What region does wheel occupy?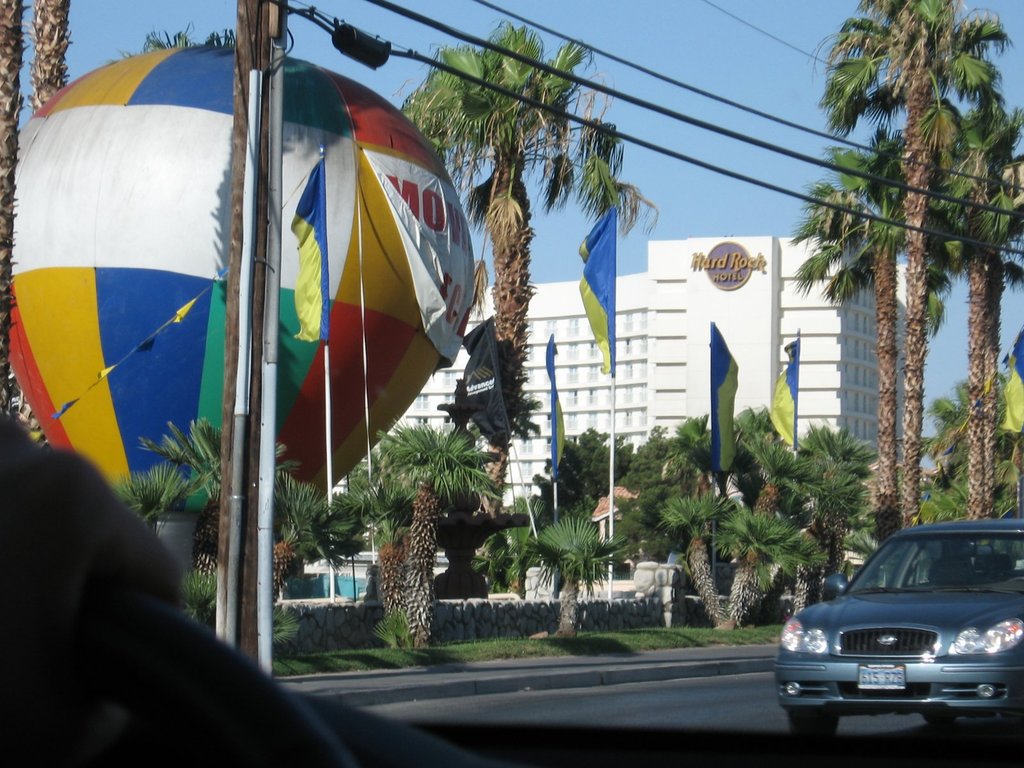
rect(783, 711, 840, 737).
